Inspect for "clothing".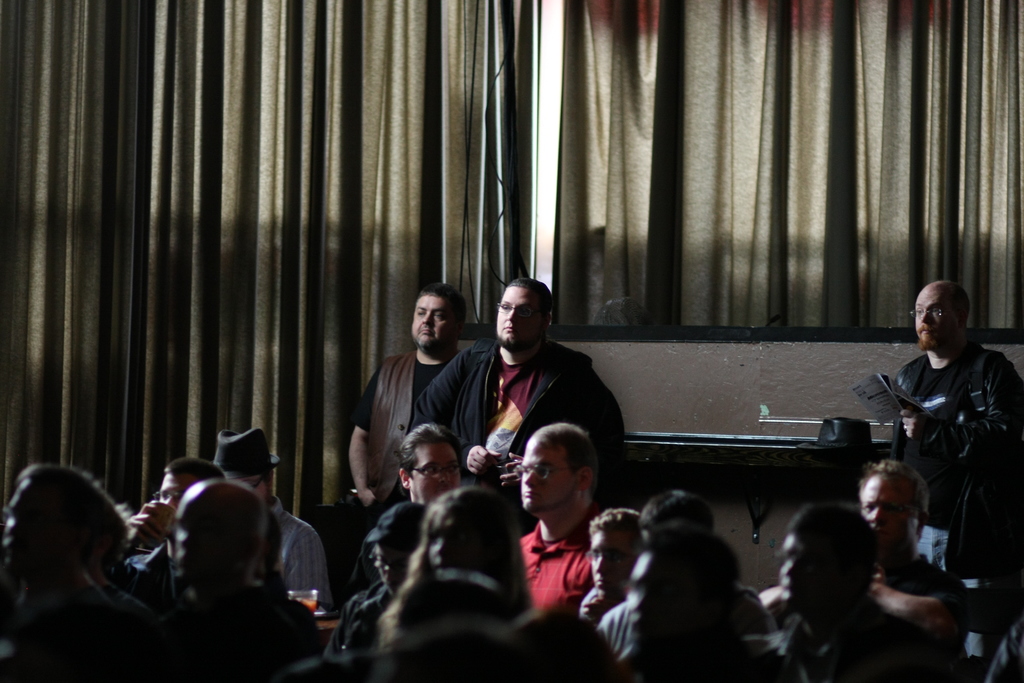
Inspection: (958, 620, 1009, 667).
